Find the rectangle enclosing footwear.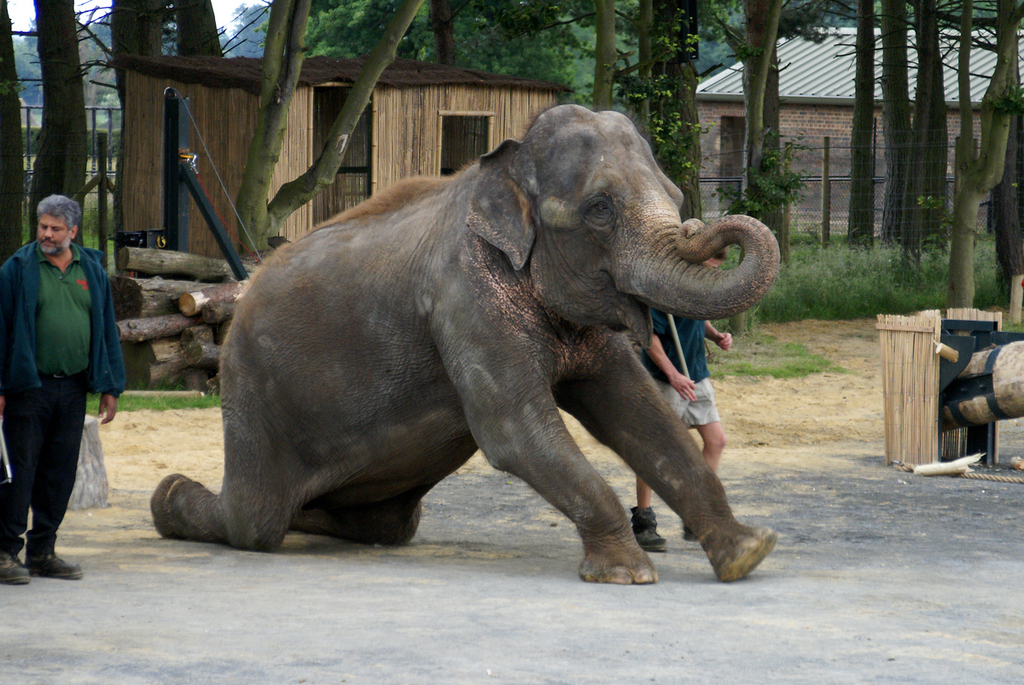
left=8, top=508, right=62, bottom=584.
